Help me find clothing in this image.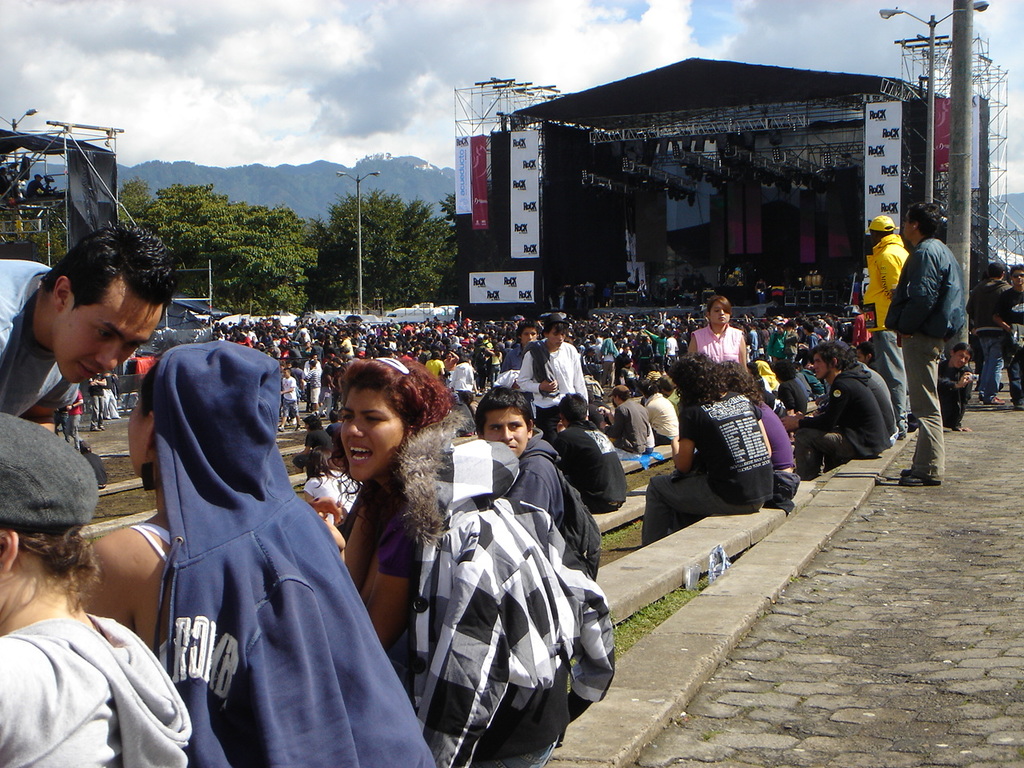
Found it: bbox=(748, 390, 792, 498).
